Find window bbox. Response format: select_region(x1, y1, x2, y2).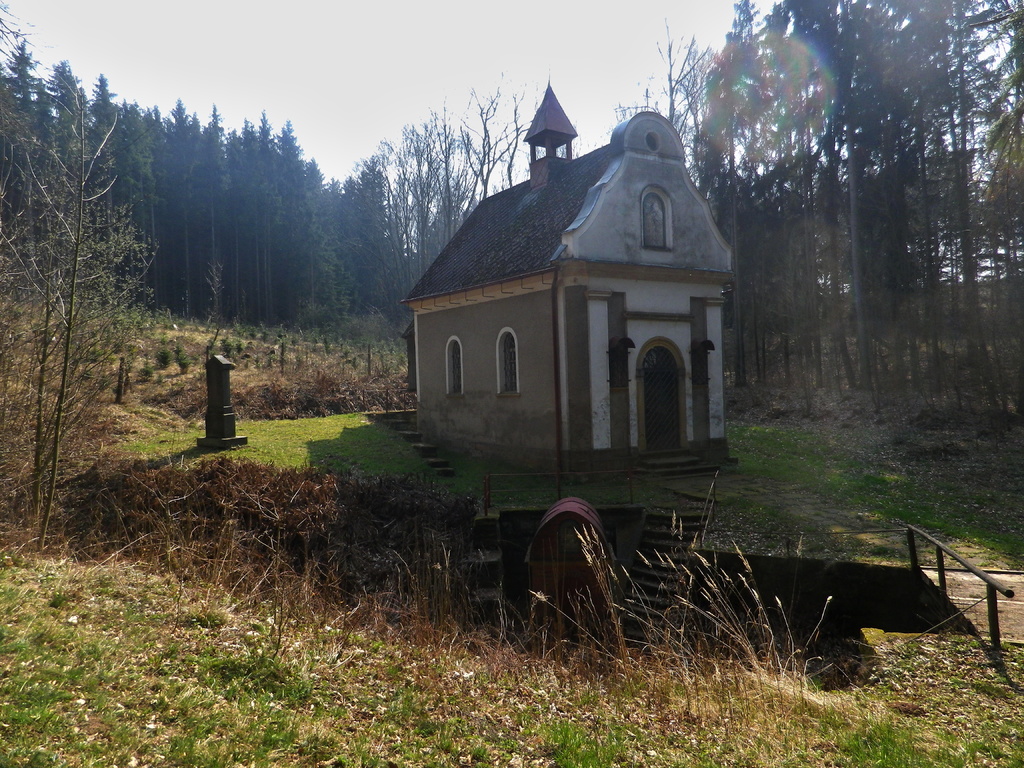
select_region(499, 329, 518, 393).
